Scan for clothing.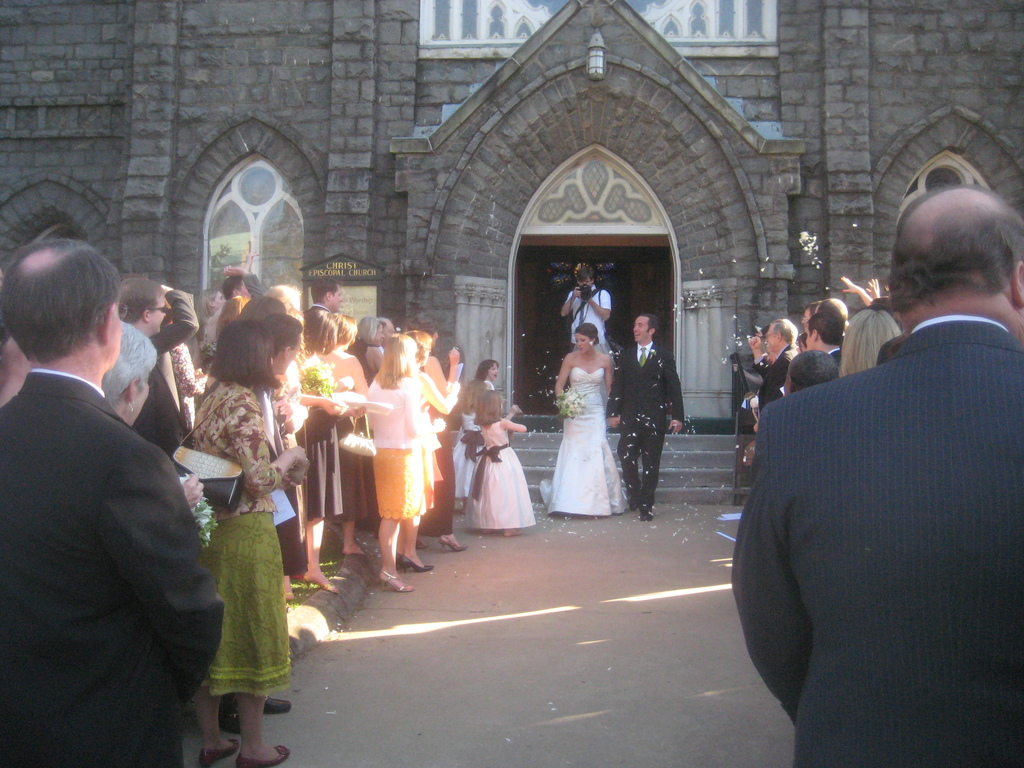
Scan result: <bbox>605, 339, 685, 509</bbox>.
